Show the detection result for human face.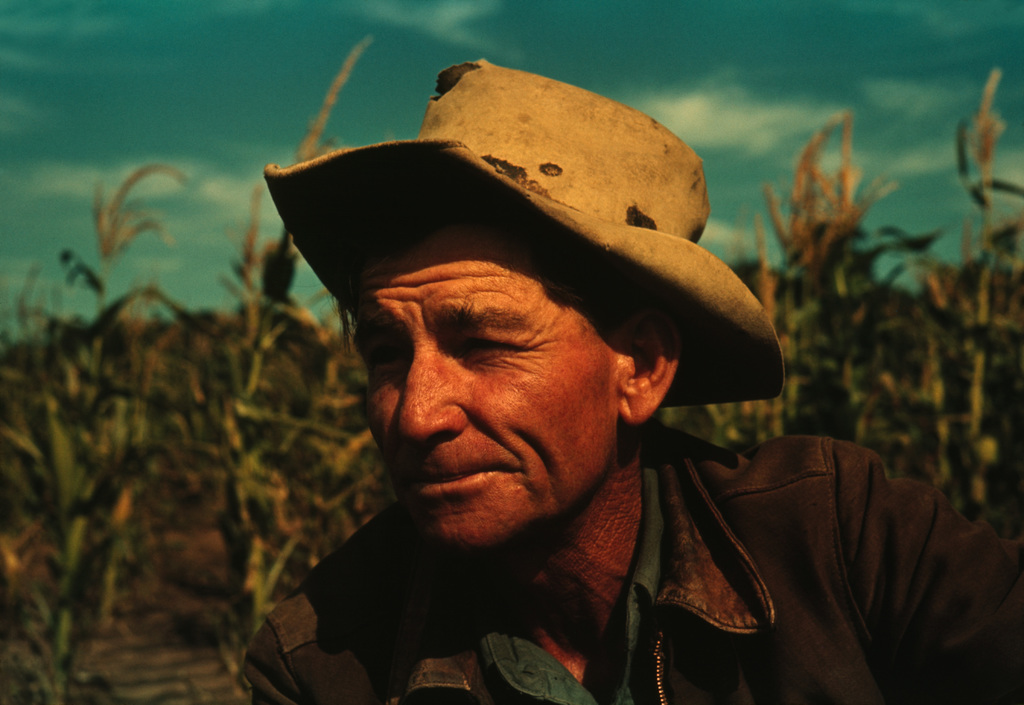
box=[351, 183, 621, 548].
